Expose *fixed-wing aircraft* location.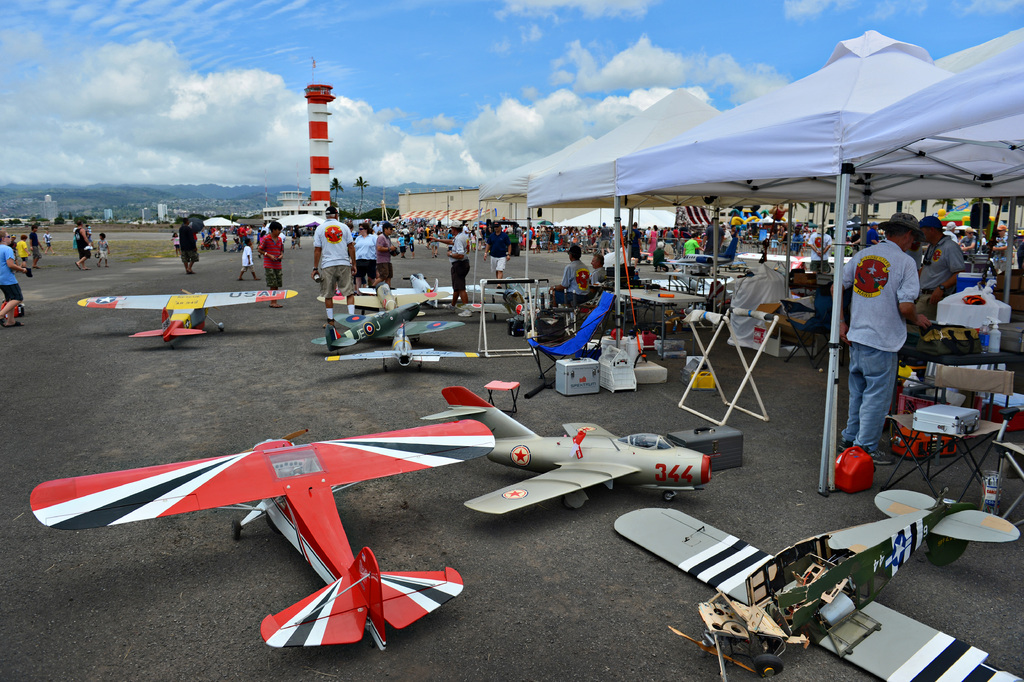
Exposed at 325/324/490/370.
